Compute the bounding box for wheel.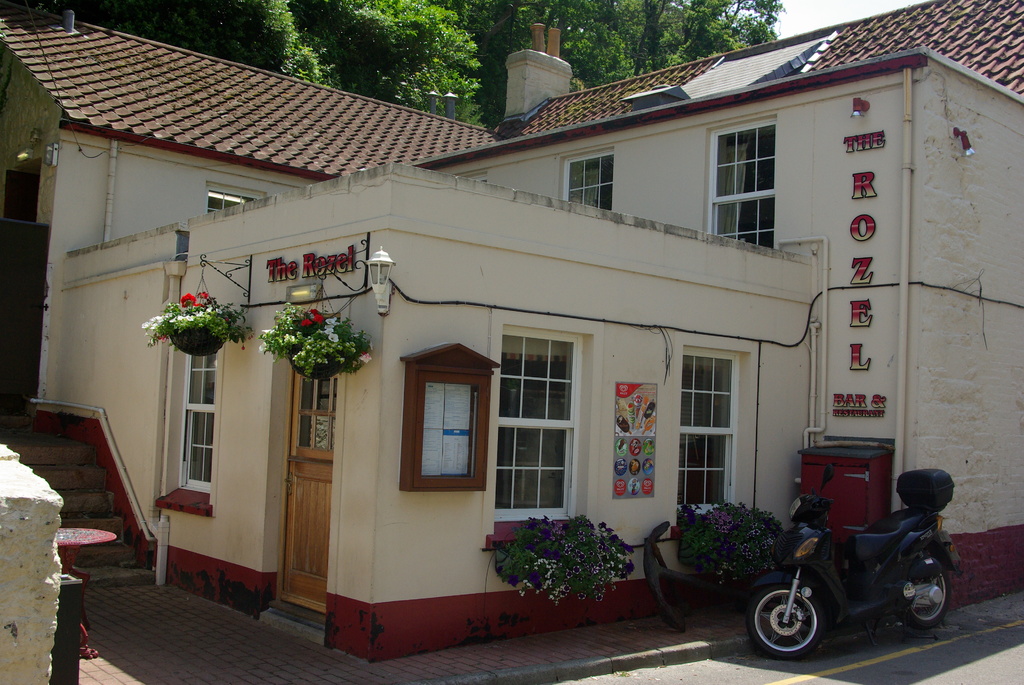
{"x1": 902, "y1": 558, "x2": 948, "y2": 631}.
